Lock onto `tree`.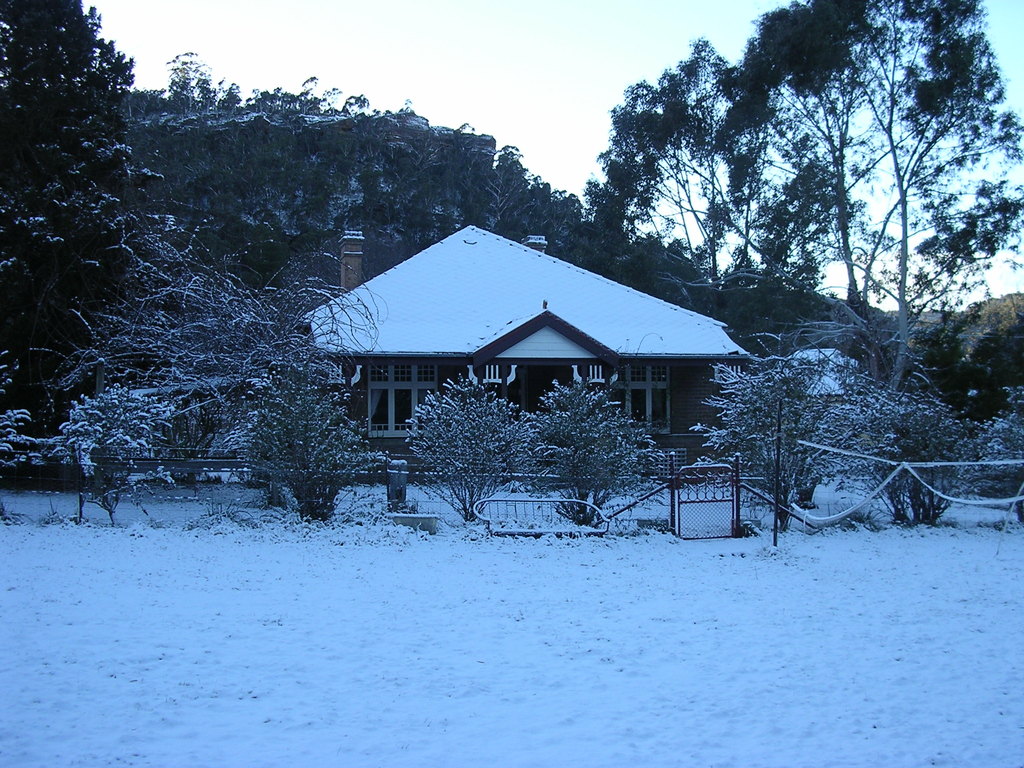
Locked: BBox(673, 329, 904, 542).
